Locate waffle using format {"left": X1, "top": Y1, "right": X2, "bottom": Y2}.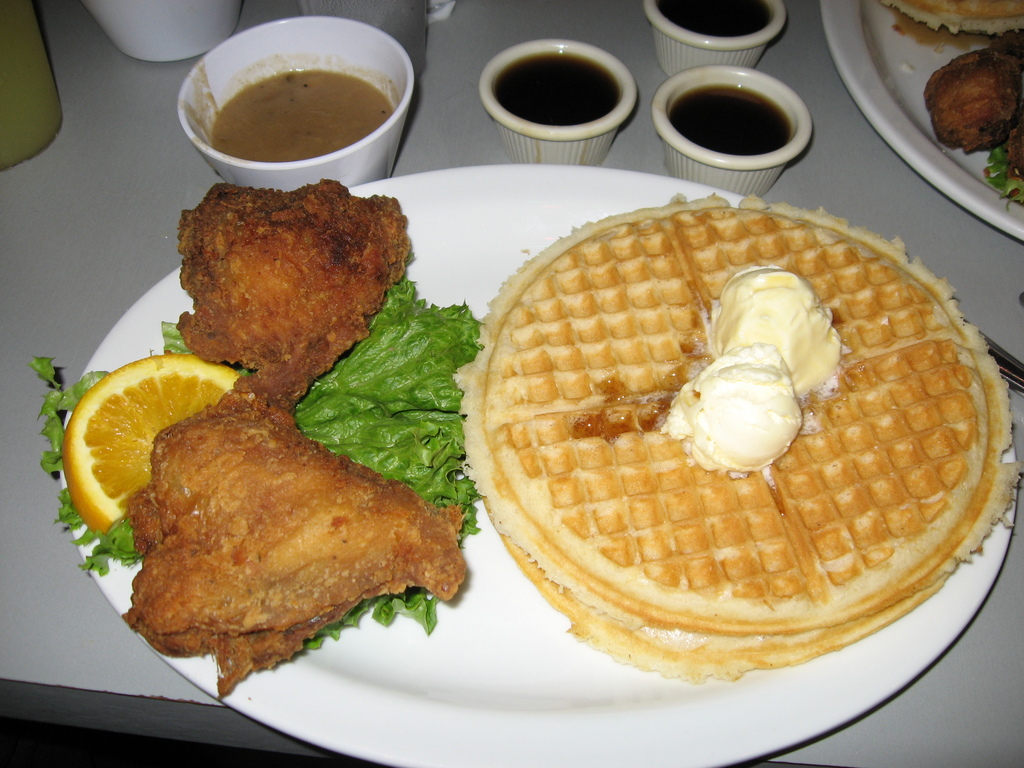
{"left": 878, "top": 0, "right": 1023, "bottom": 40}.
